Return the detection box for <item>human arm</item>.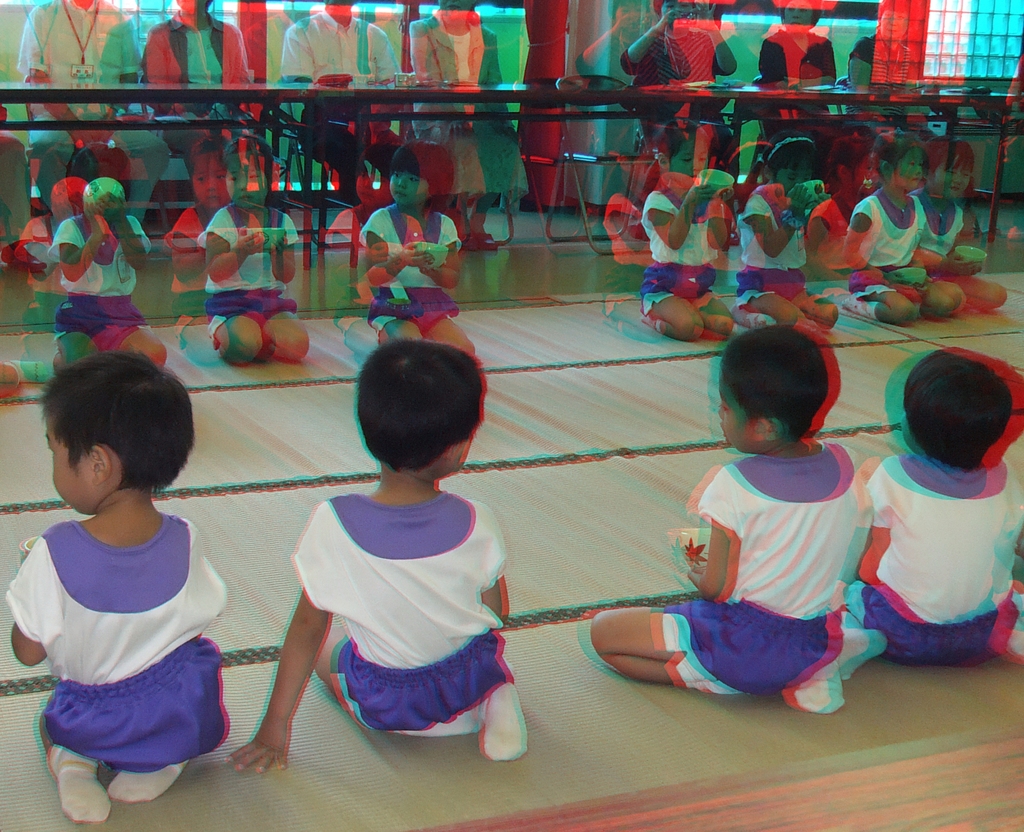
[486, 508, 509, 618].
